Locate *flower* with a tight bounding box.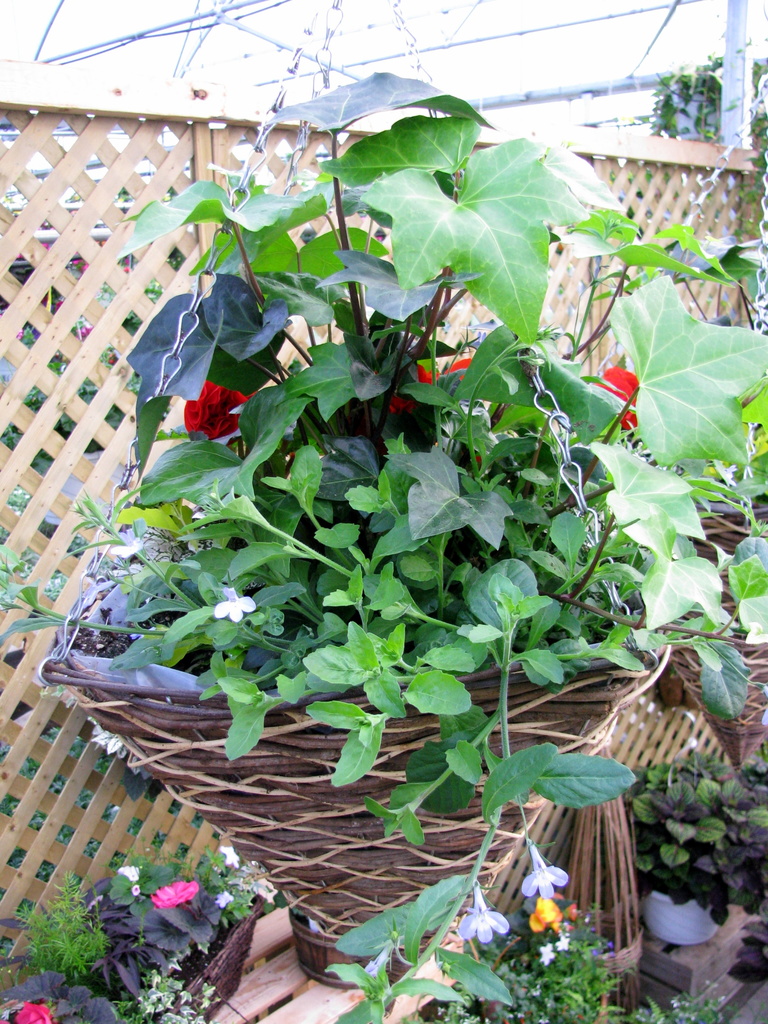
Rect(223, 846, 237, 870).
